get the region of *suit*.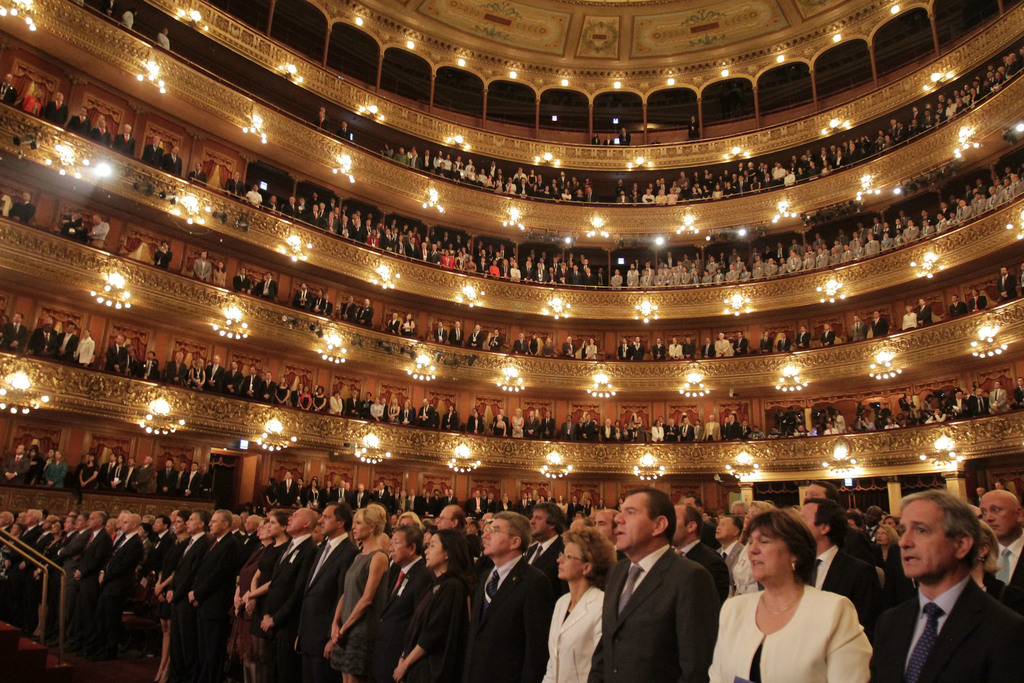
left=314, top=114, right=332, bottom=135.
